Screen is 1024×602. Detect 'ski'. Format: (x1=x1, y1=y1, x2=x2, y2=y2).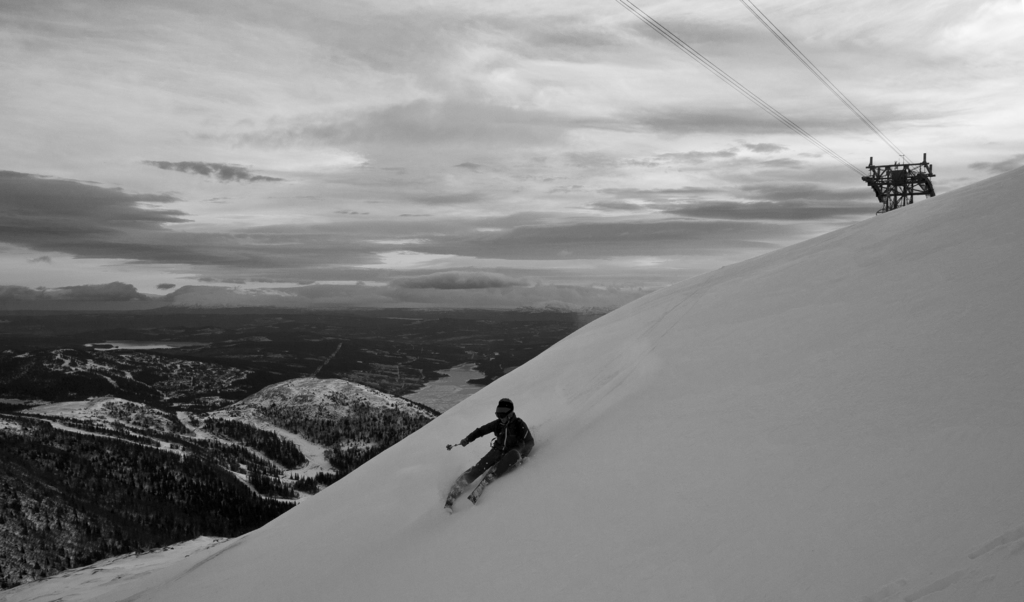
(x1=467, y1=468, x2=499, y2=511).
